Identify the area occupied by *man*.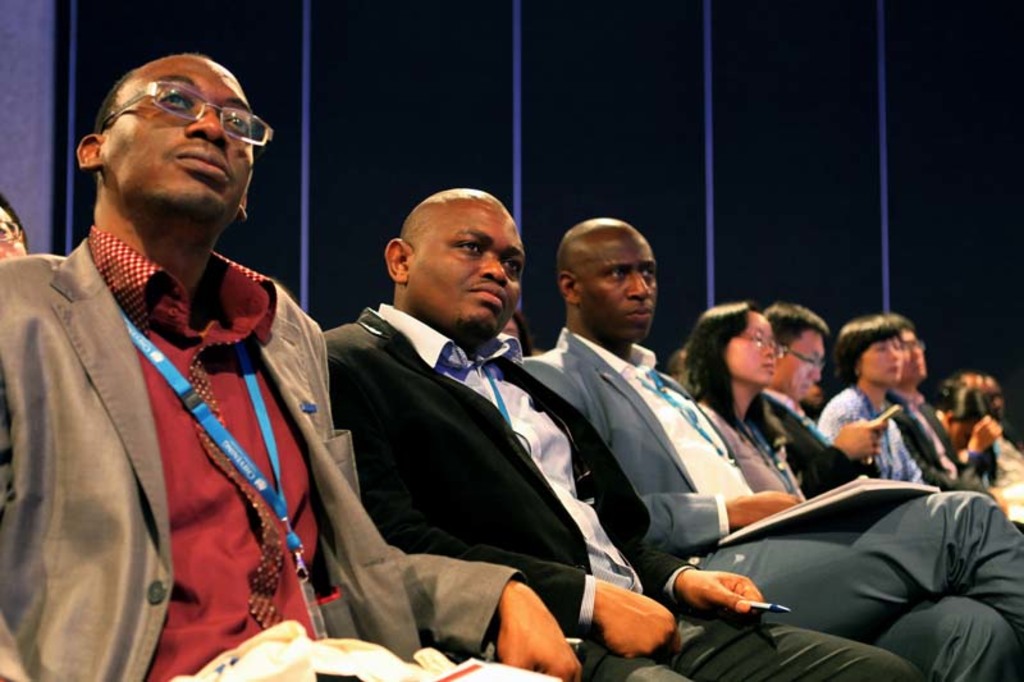
Area: <box>748,302,886,496</box>.
